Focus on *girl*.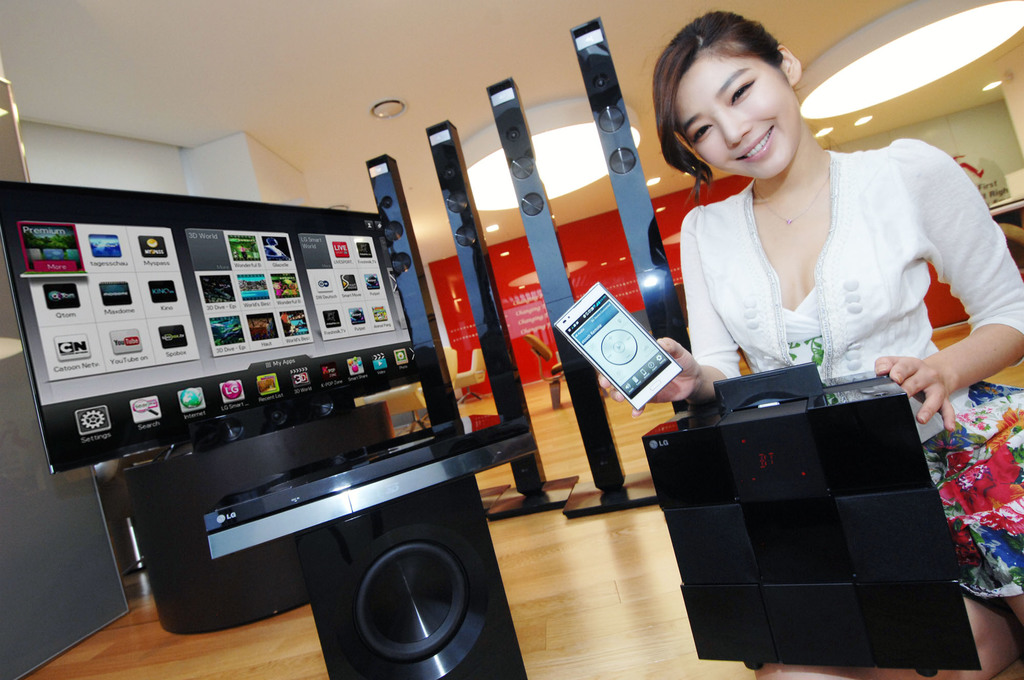
Focused at x1=598, y1=8, x2=1023, y2=679.
